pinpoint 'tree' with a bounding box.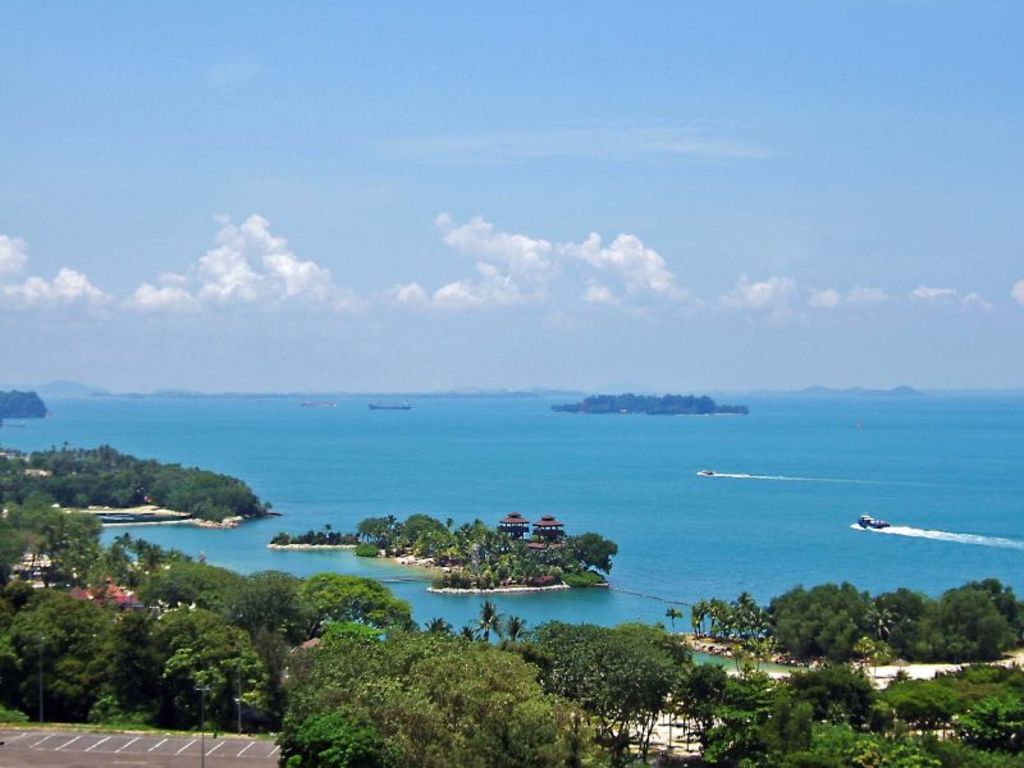
{"x1": 214, "y1": 567, "x2": 317, "y2": 643}.
